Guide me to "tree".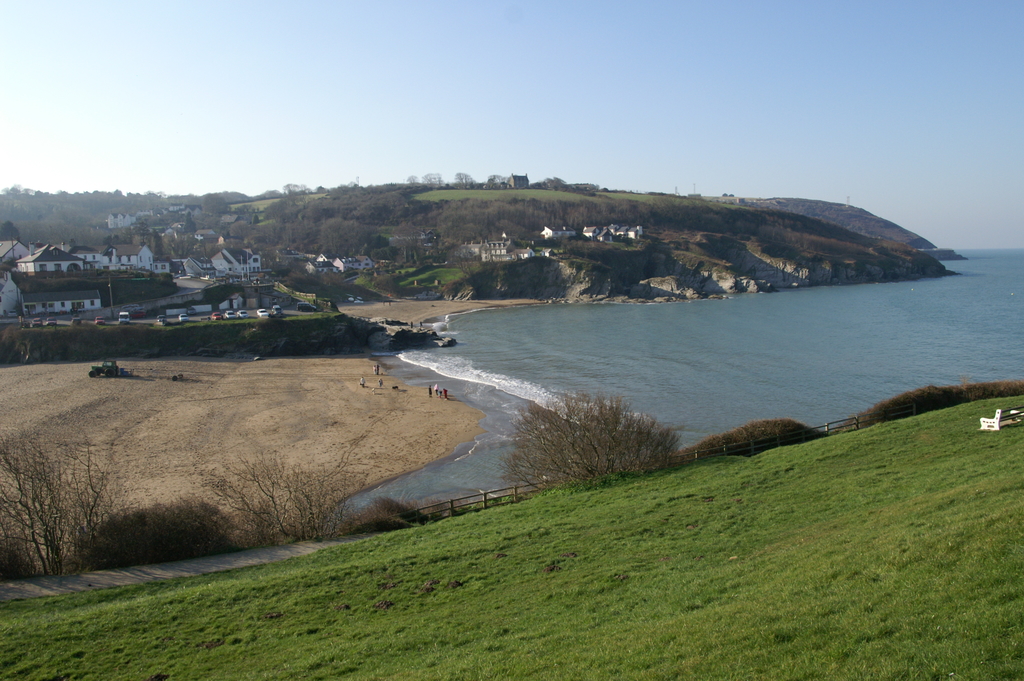
Guidance: pyautogui.locateOnScreen(120, 449, 356, 554).
